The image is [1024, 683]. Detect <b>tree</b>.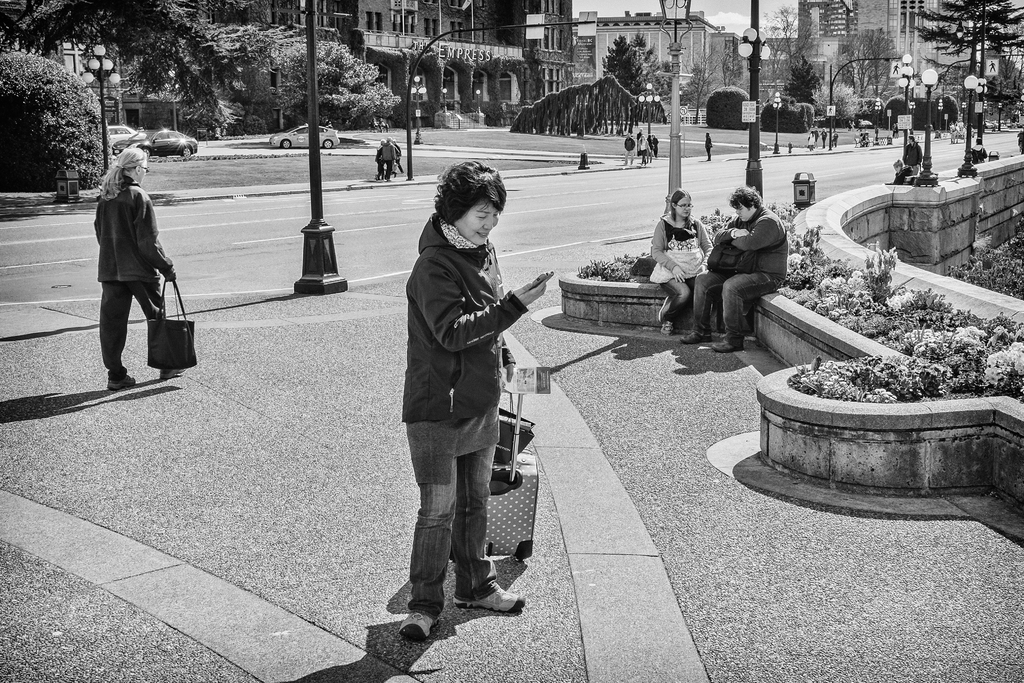
Detection: x1=8, y1=0, x2=401, y2=137.
